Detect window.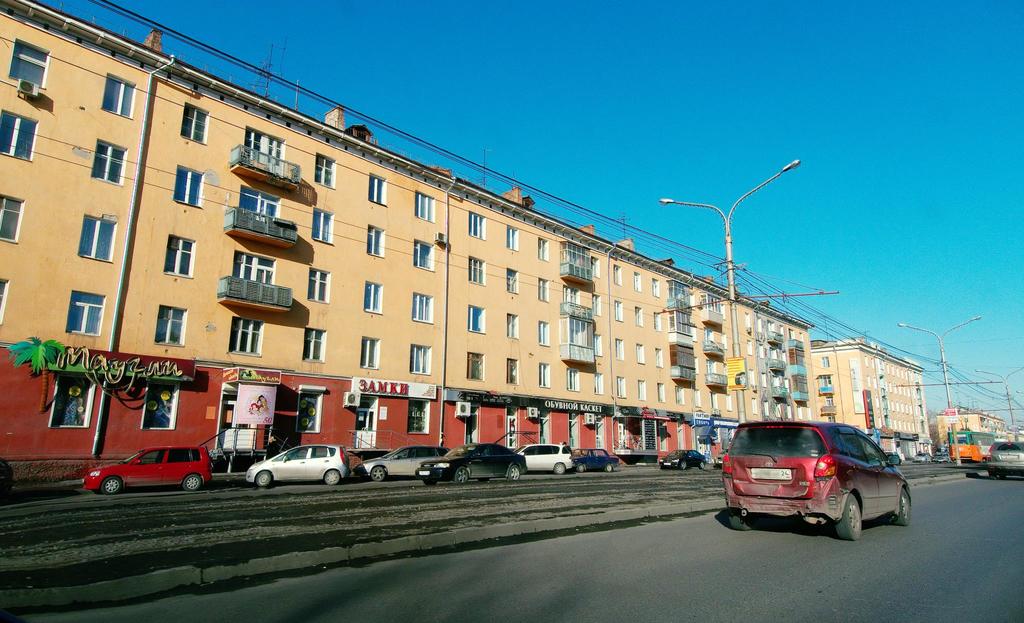
Detected at [614, 303, 621, 321].
